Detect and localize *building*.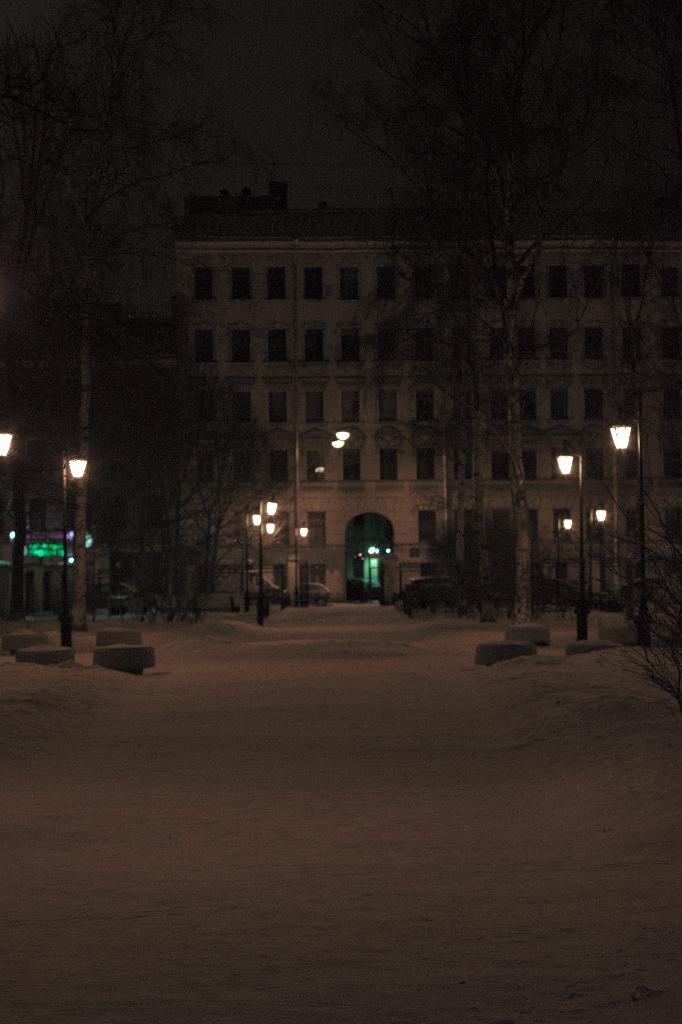
Localized at <bbox>0, 416, 105, 615</bbox>.
